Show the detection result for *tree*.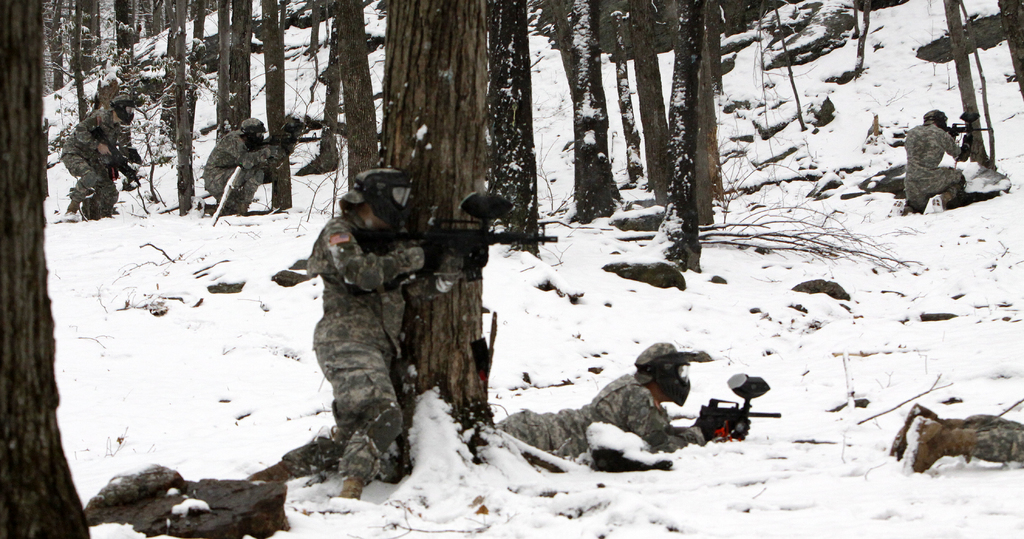
941, 0, 998, 170.
